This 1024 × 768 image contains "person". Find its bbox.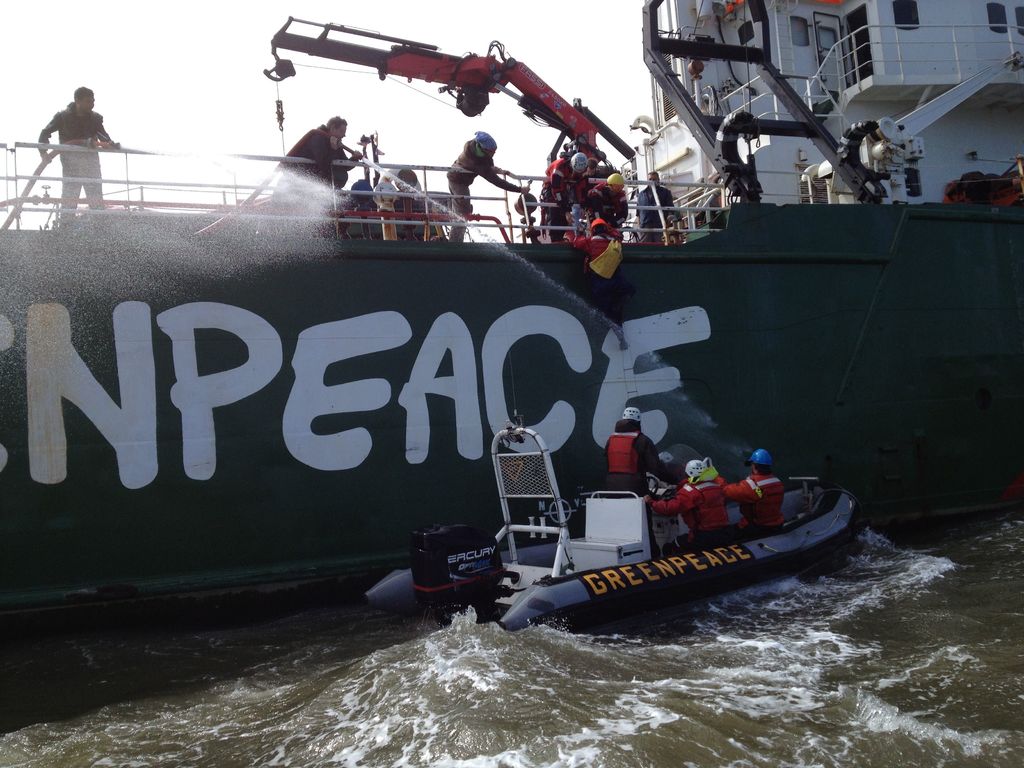
rect(601, 406, 680, 497).
